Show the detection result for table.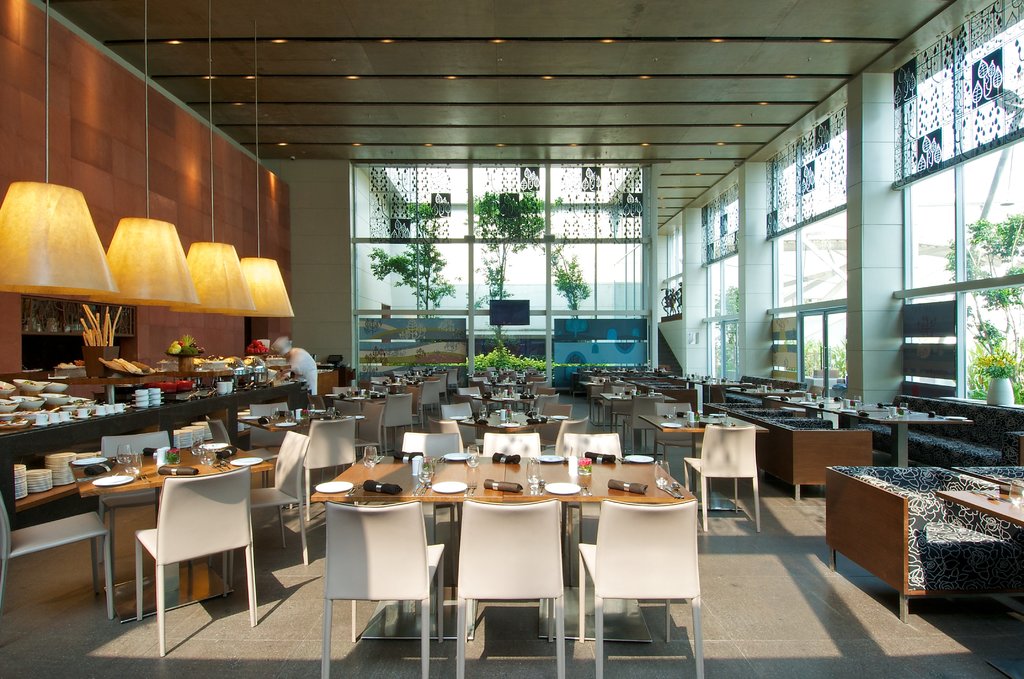
455:419:565:436.
